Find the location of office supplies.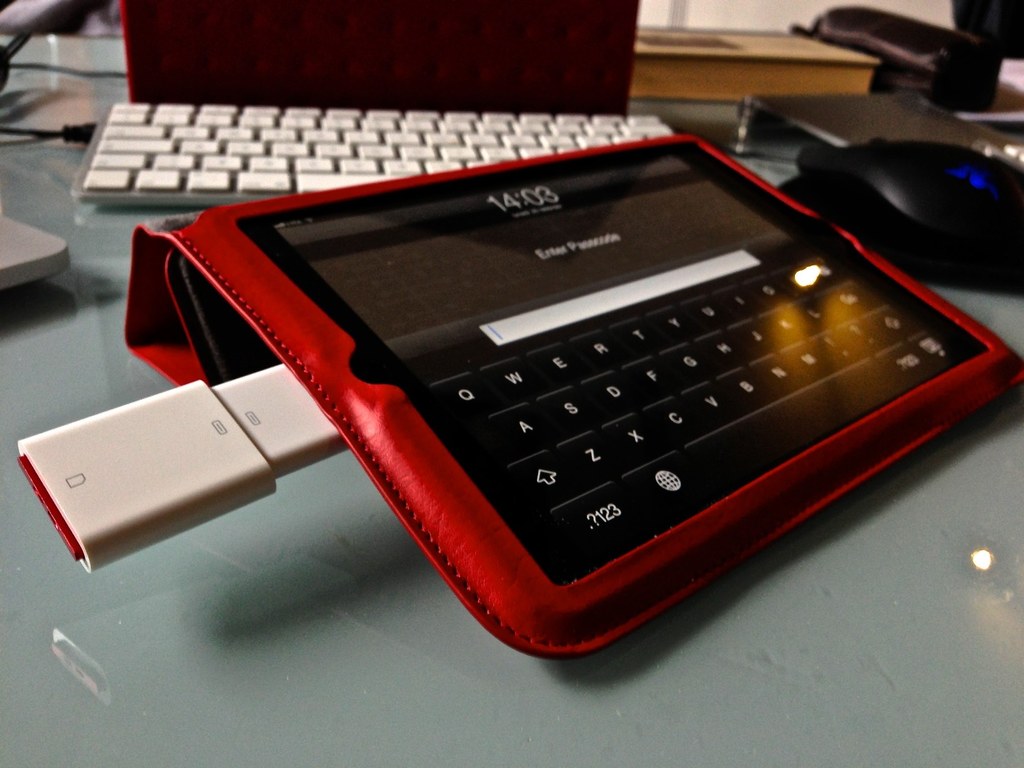
Location: <bbox>86, 100, 665, 208</bbox>.
